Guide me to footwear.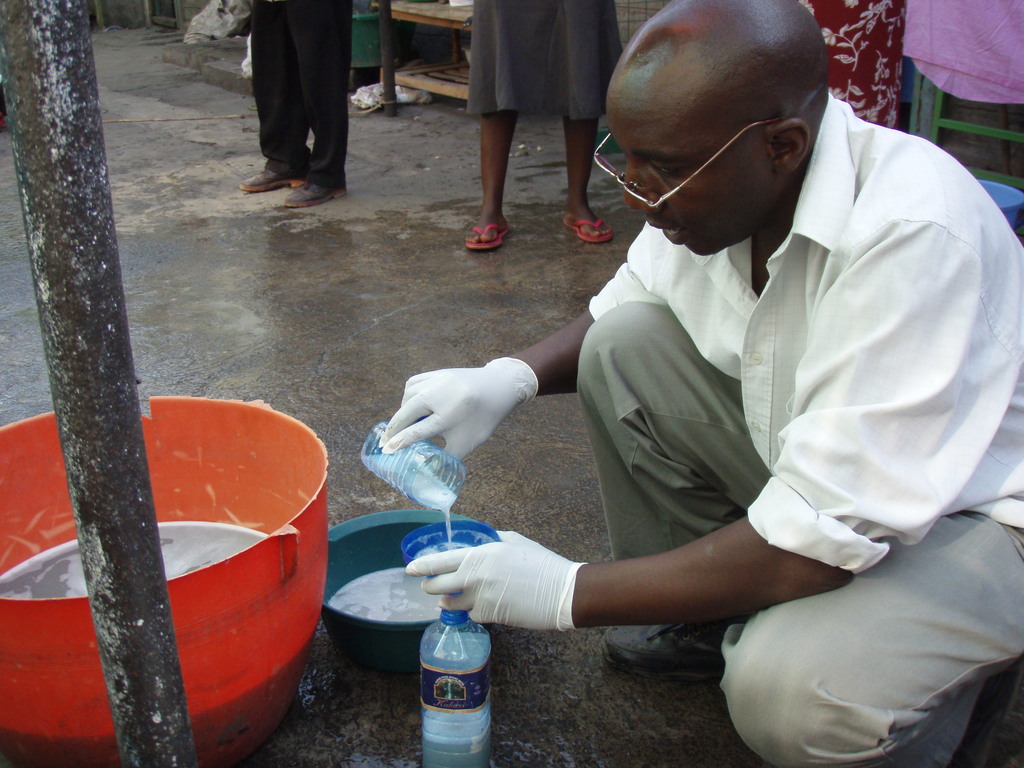
Guidance: locate(237, 164, 308, 195).
